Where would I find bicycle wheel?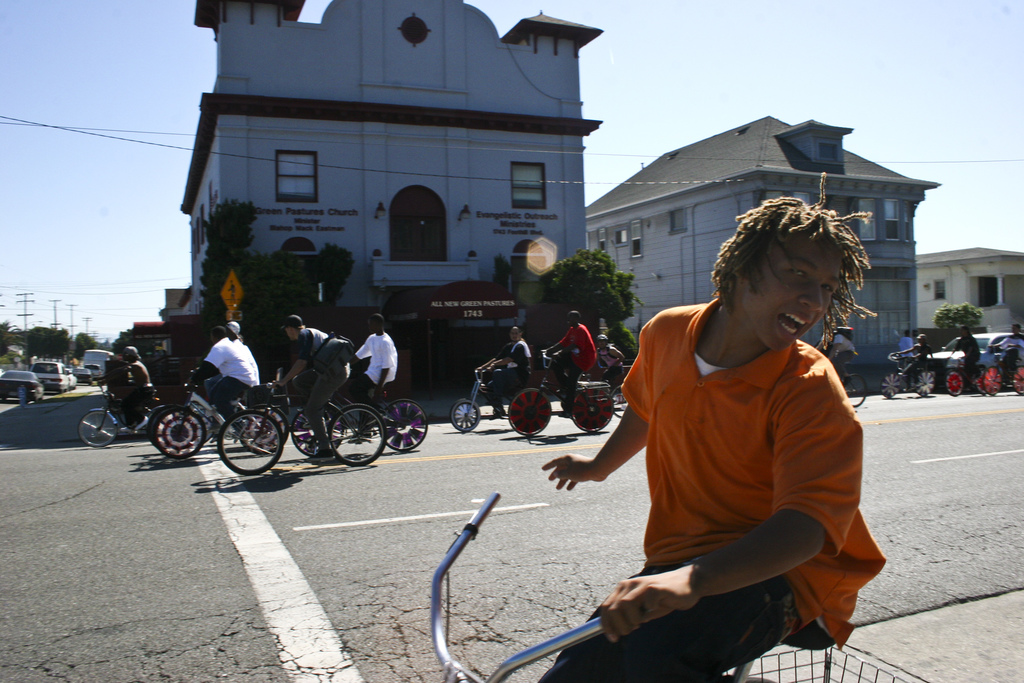
At 215/409/285/476.
